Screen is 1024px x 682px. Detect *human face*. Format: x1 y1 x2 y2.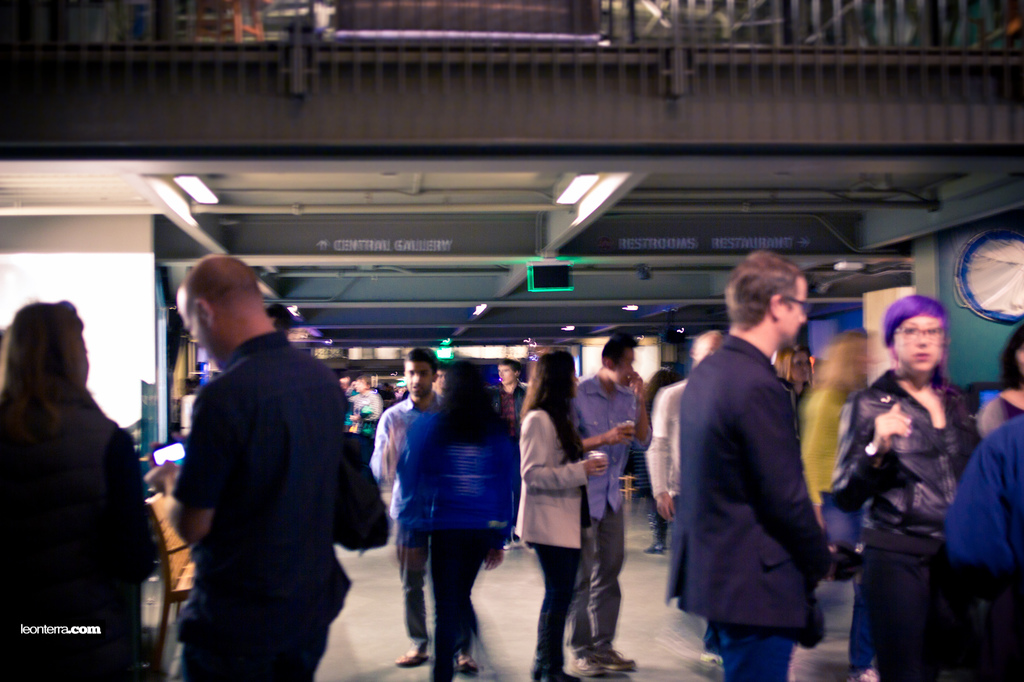
499 366 517 388.
